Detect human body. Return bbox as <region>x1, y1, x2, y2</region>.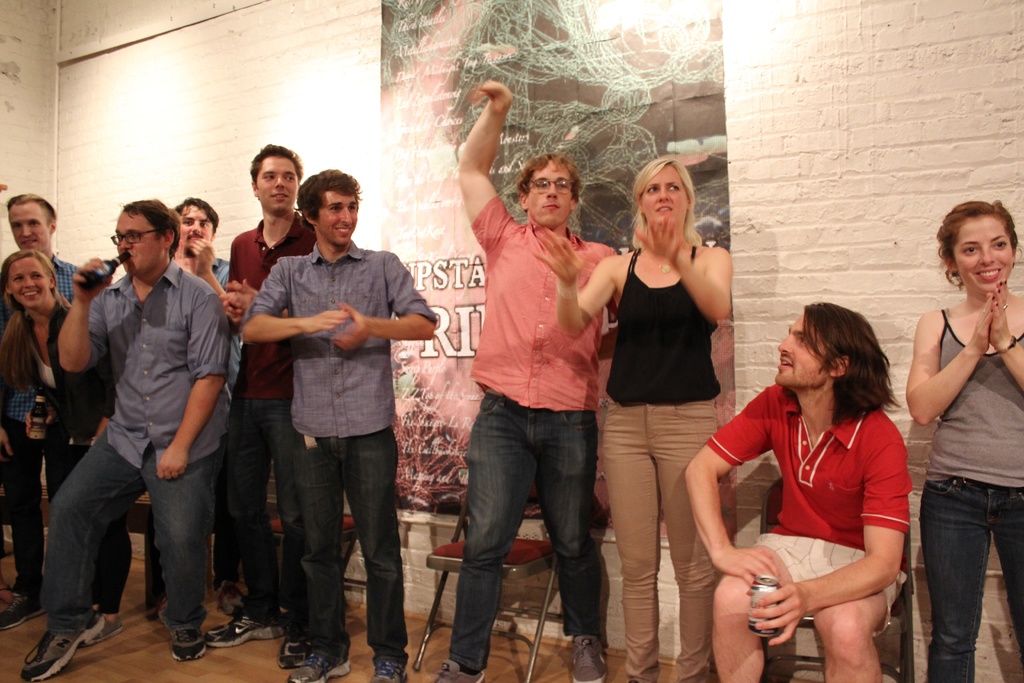
<region>147, 243, 230, 623</region>.
